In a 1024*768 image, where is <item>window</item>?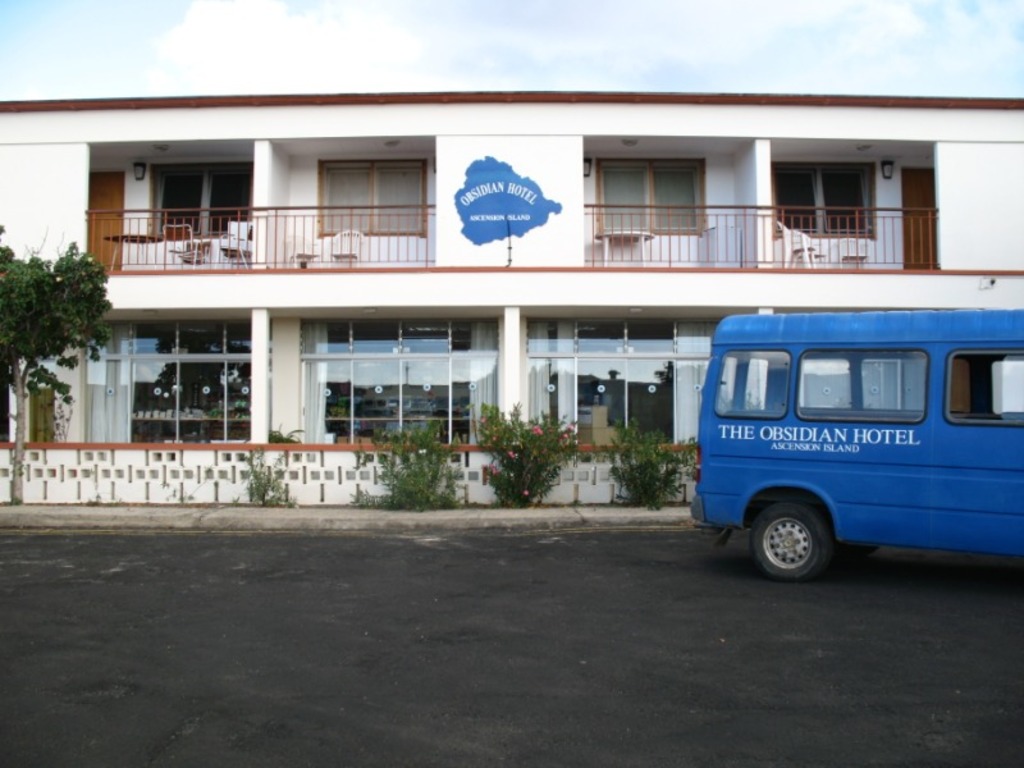
pyautogui.locateOnScreen(319, 155, 426, 239).
